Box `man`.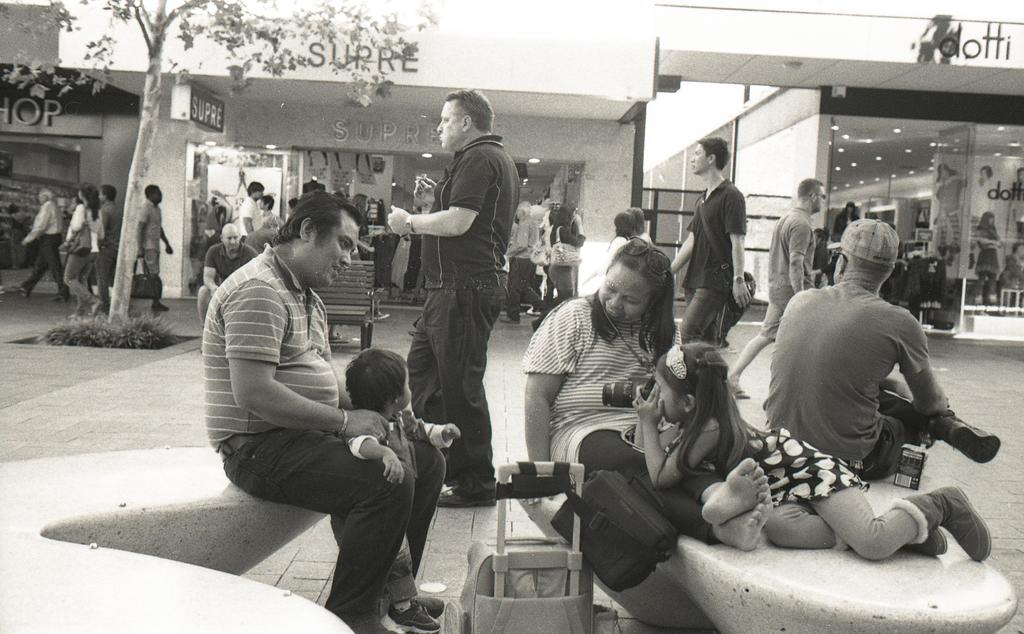
(x1=199, y1=195, x2=429, y2=611).
